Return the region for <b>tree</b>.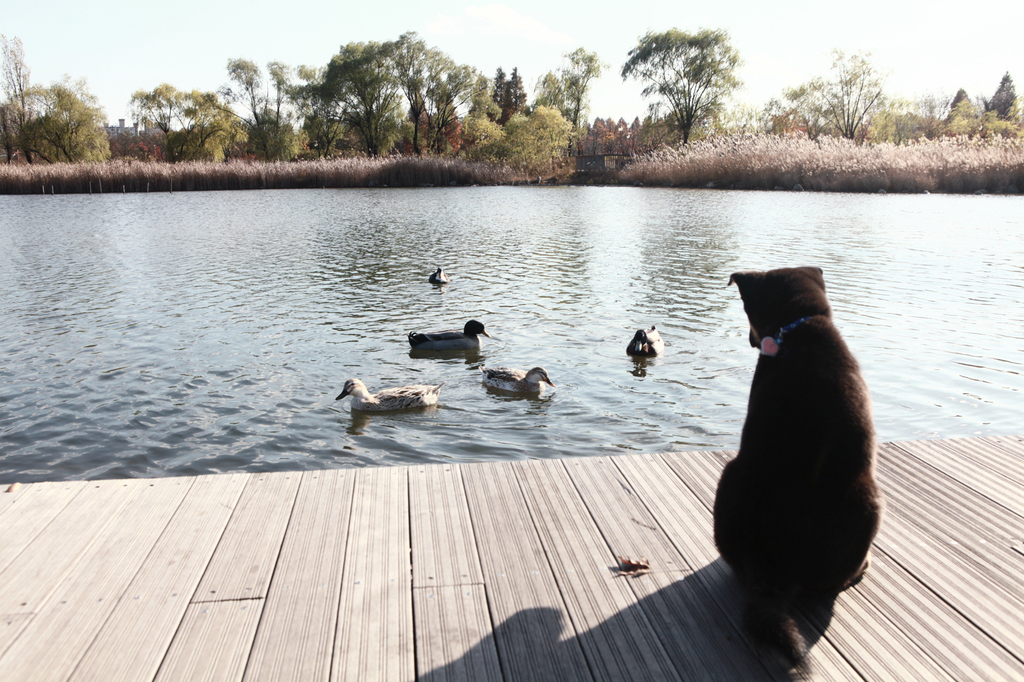
bbox(191, 96, 267, 157).
